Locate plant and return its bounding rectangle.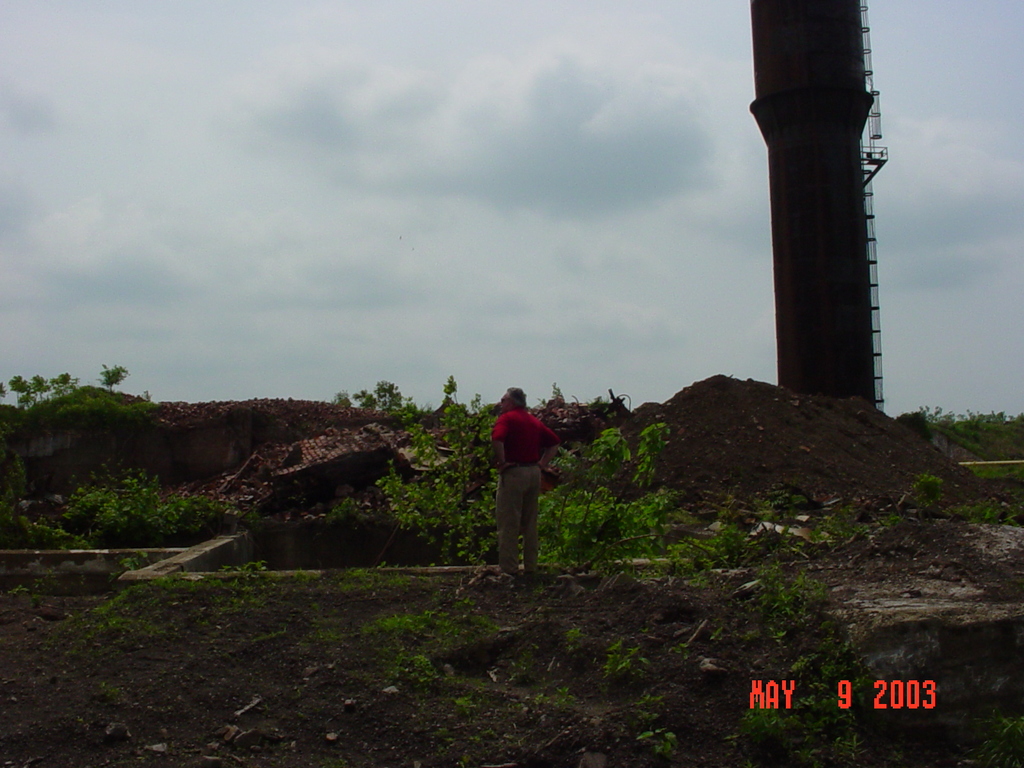
444:696:468:713.
